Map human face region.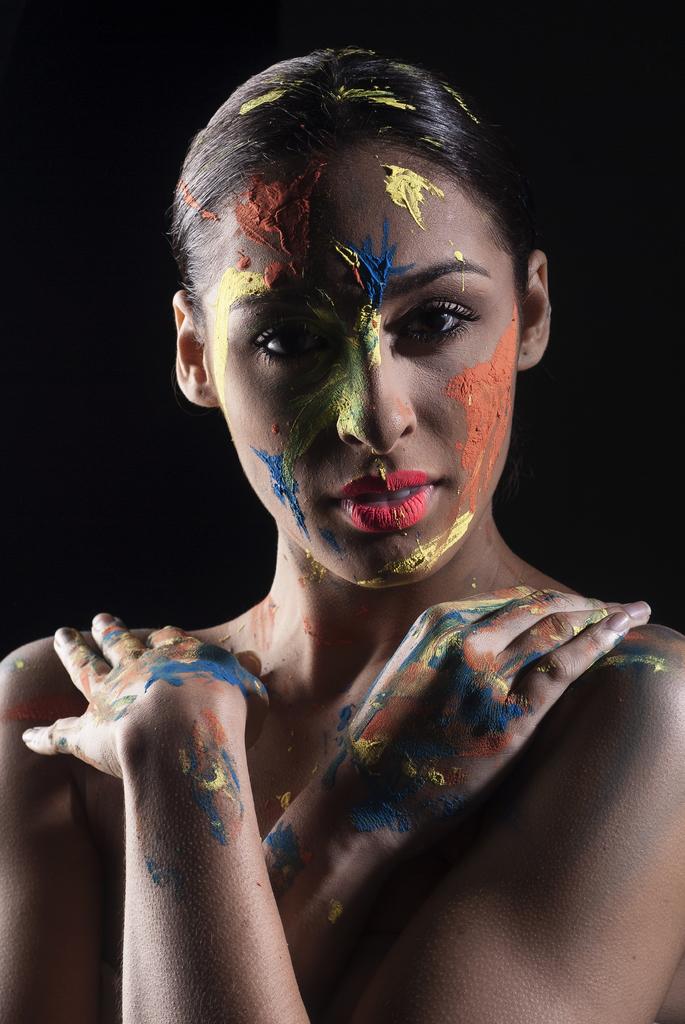
Mapped to (207, 168, 520, 585).
